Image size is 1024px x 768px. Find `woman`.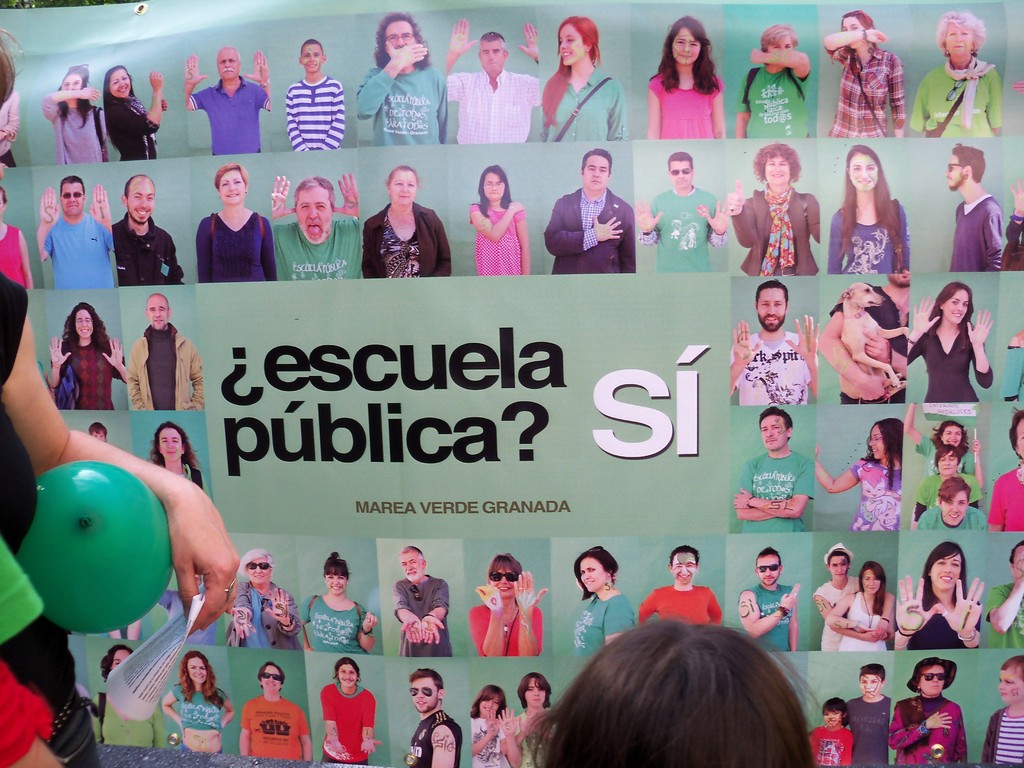
left=909, top=278, right=994, bottom=404.
